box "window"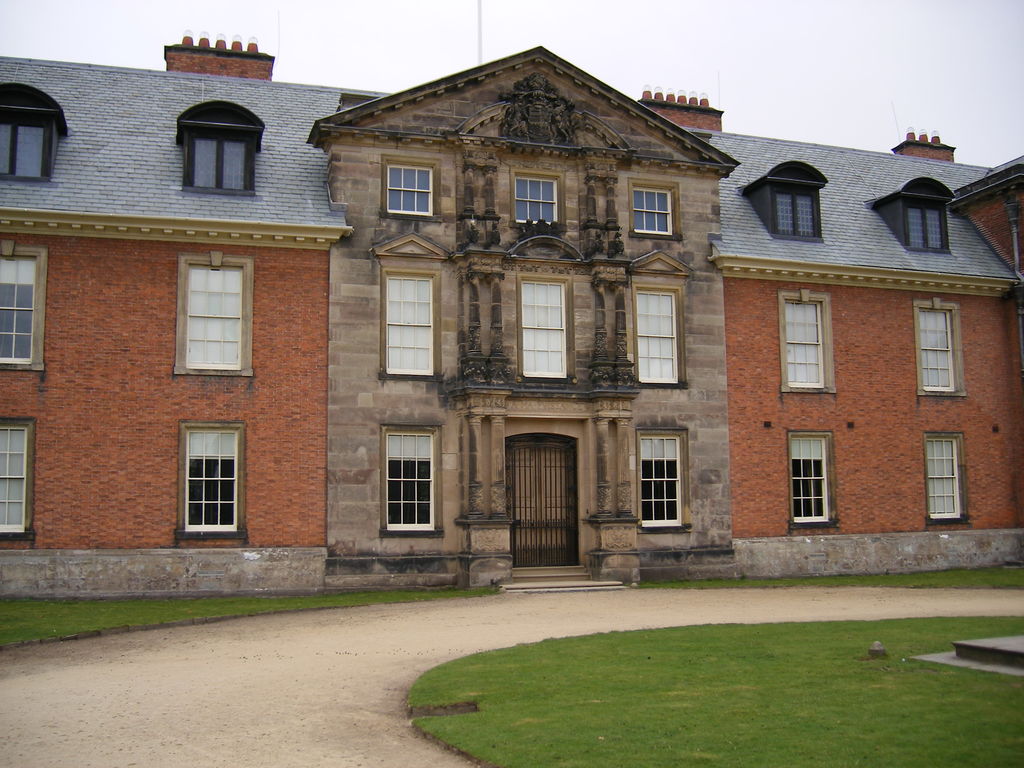
x1=515, y1=274, x2=575, y2=384
